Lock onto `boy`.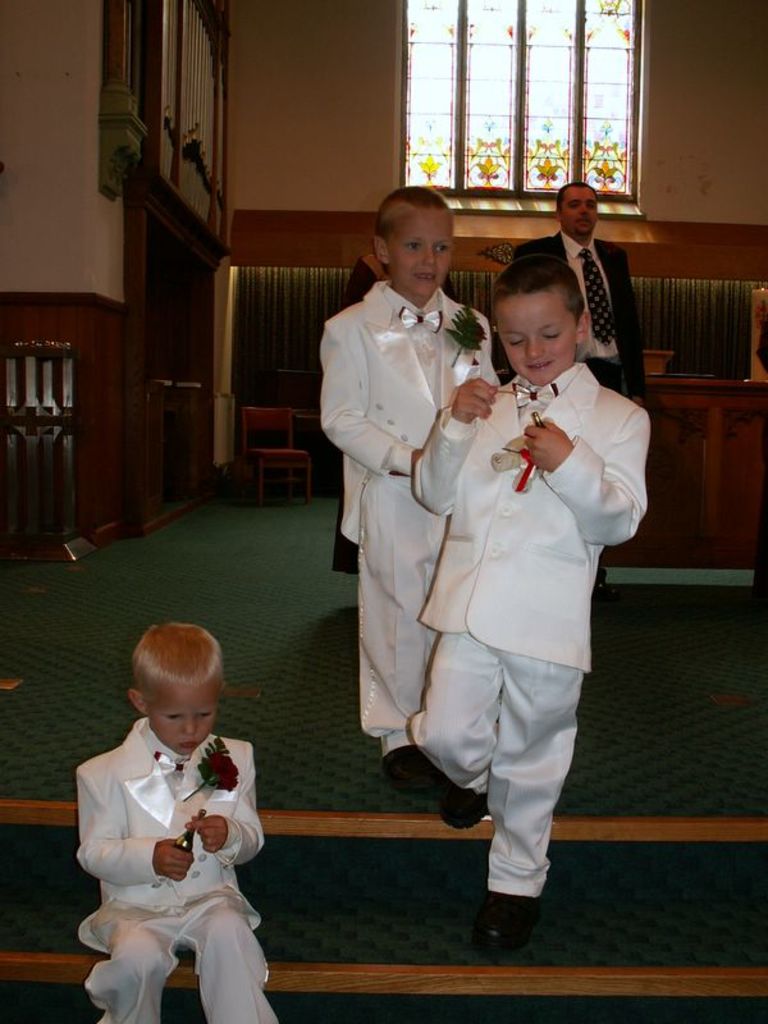
Locked: crop(58, 616, 284, 1023).
